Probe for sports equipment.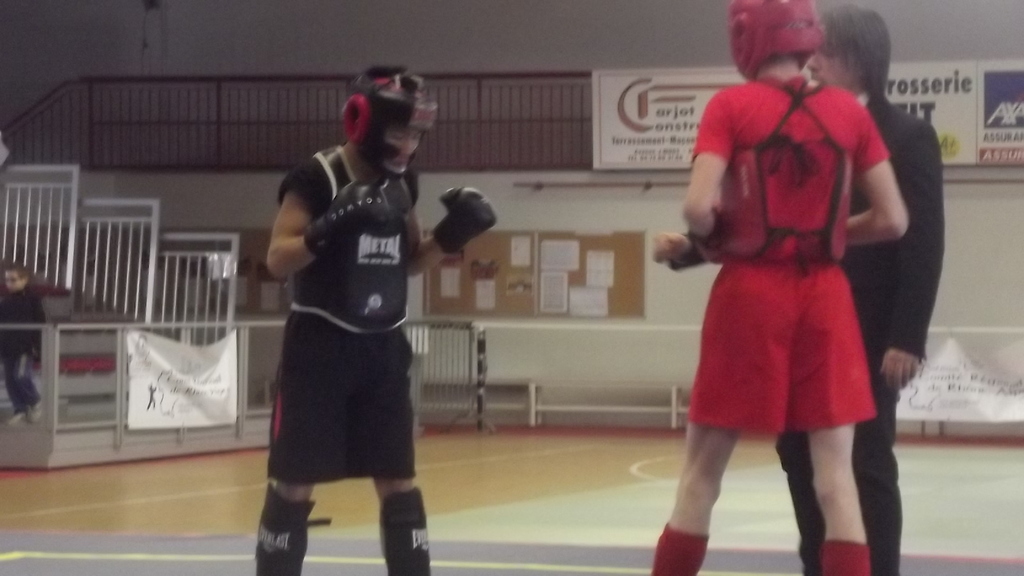
Probe result: 435/186/499/254.
